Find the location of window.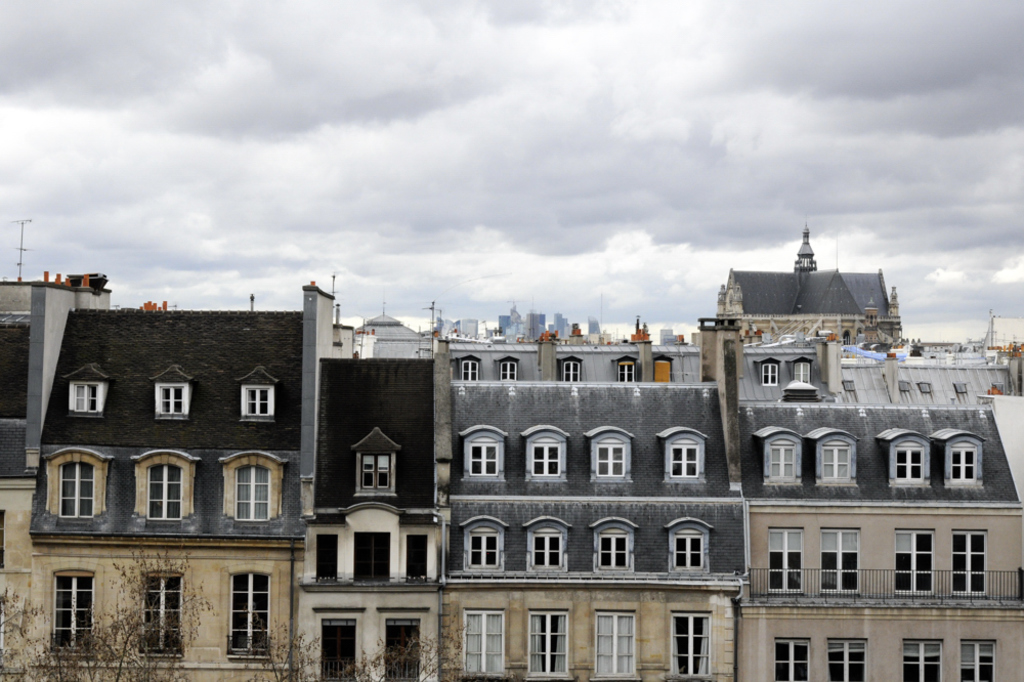
Location: 472 530 498 564.
